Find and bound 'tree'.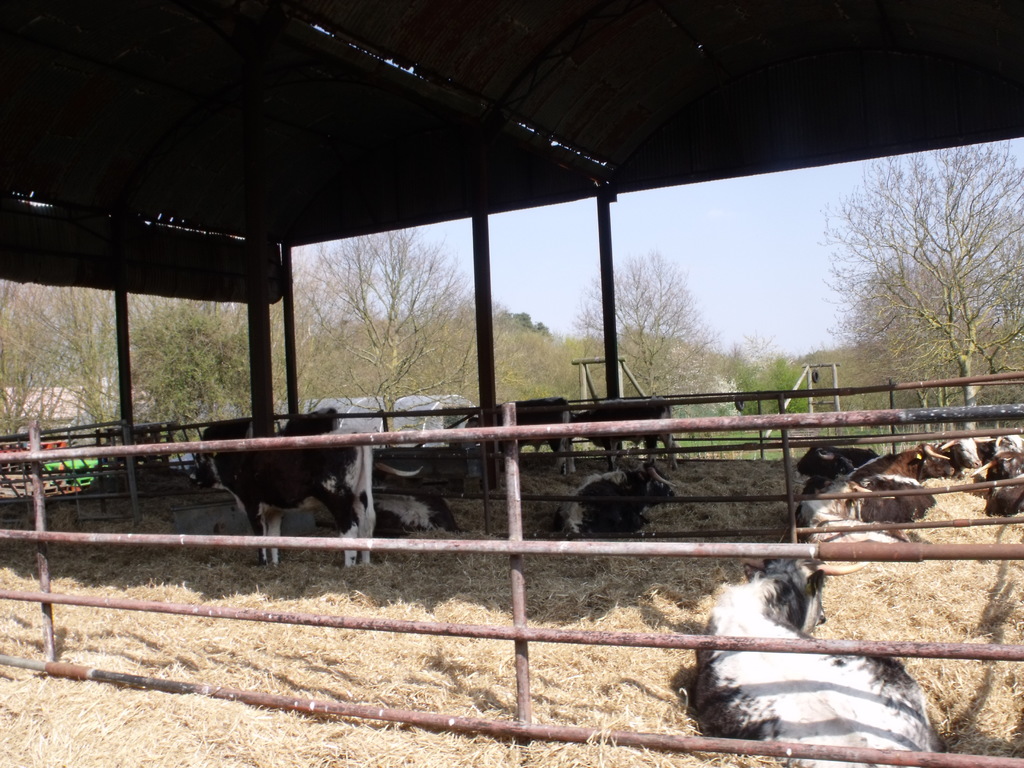
Bound: bbox=[729, 338, 833, 426].
